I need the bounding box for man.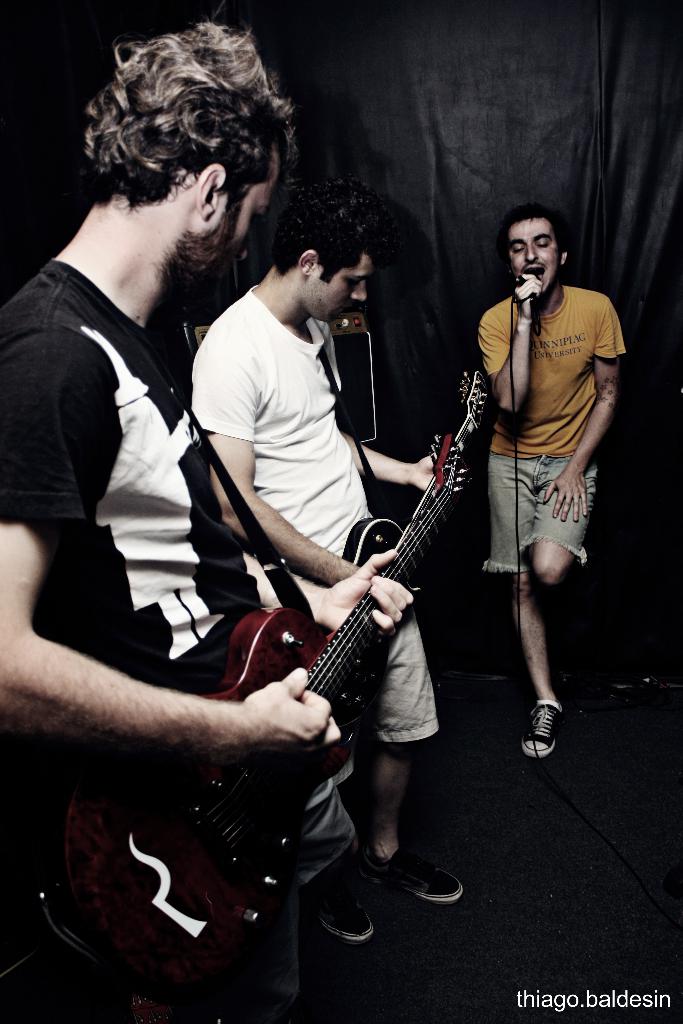
Here it is: pyautogui.locateOnScreen(459, 188, 628, 737).
